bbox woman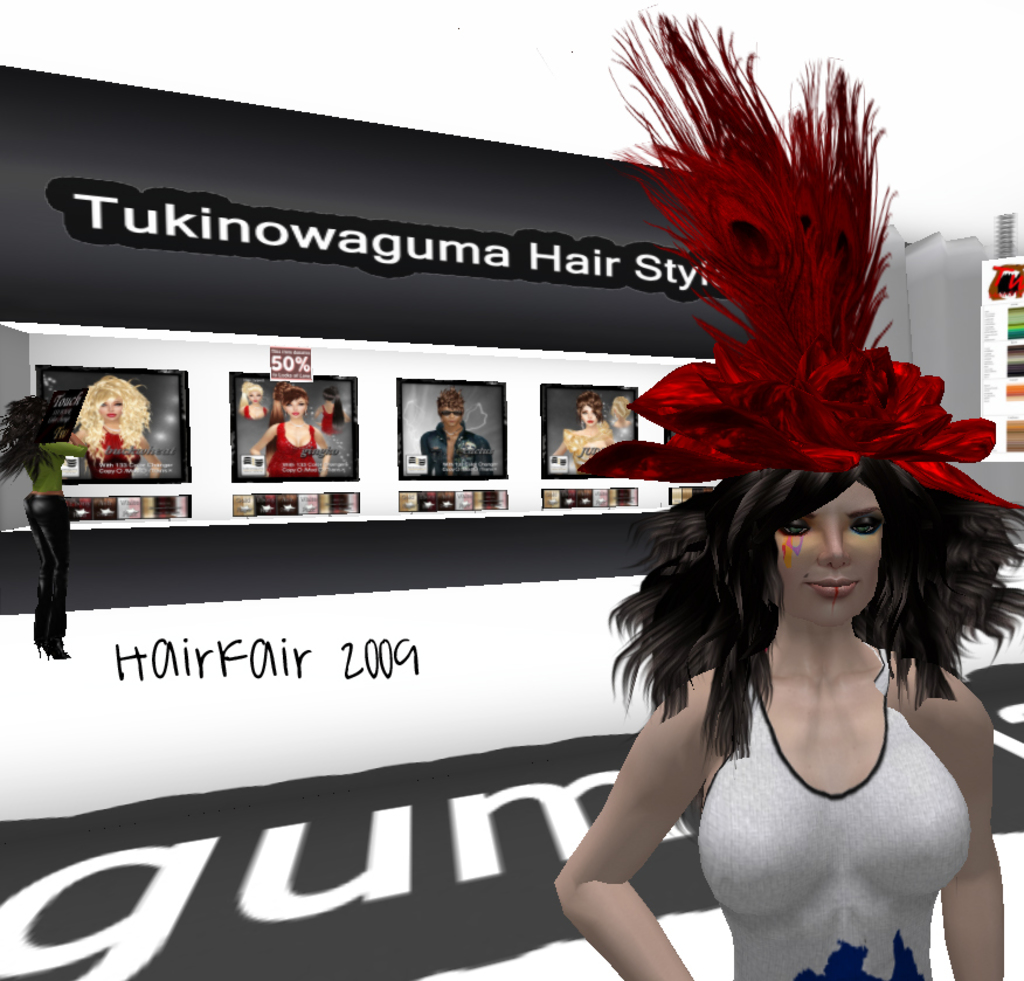
(562,416,1023,960)
